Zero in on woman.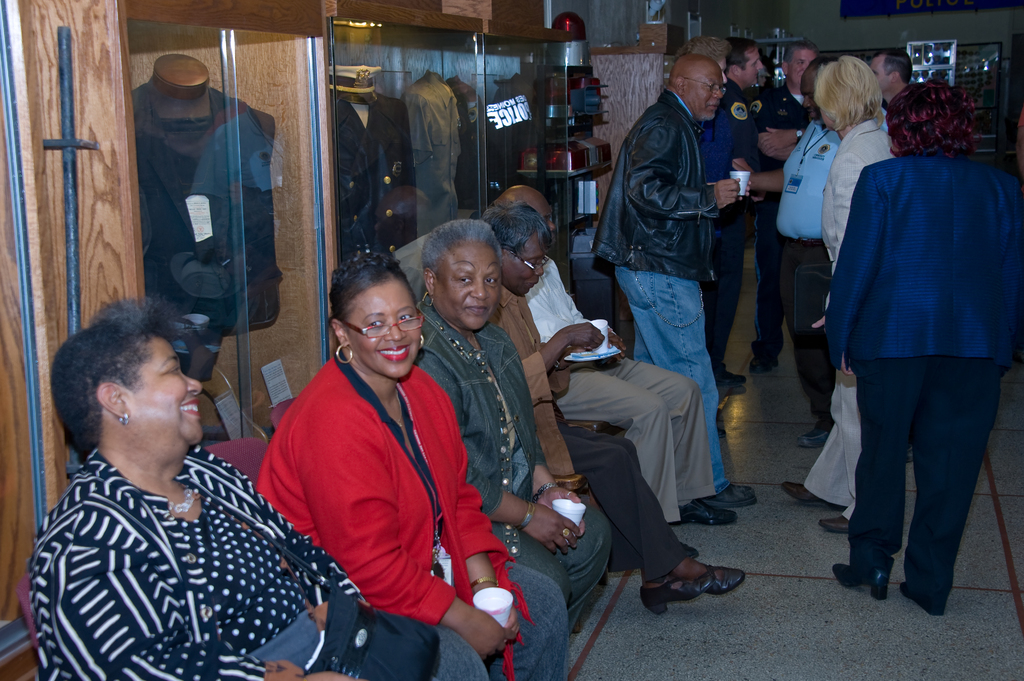
Zeroed in: (252,248,581,680).
